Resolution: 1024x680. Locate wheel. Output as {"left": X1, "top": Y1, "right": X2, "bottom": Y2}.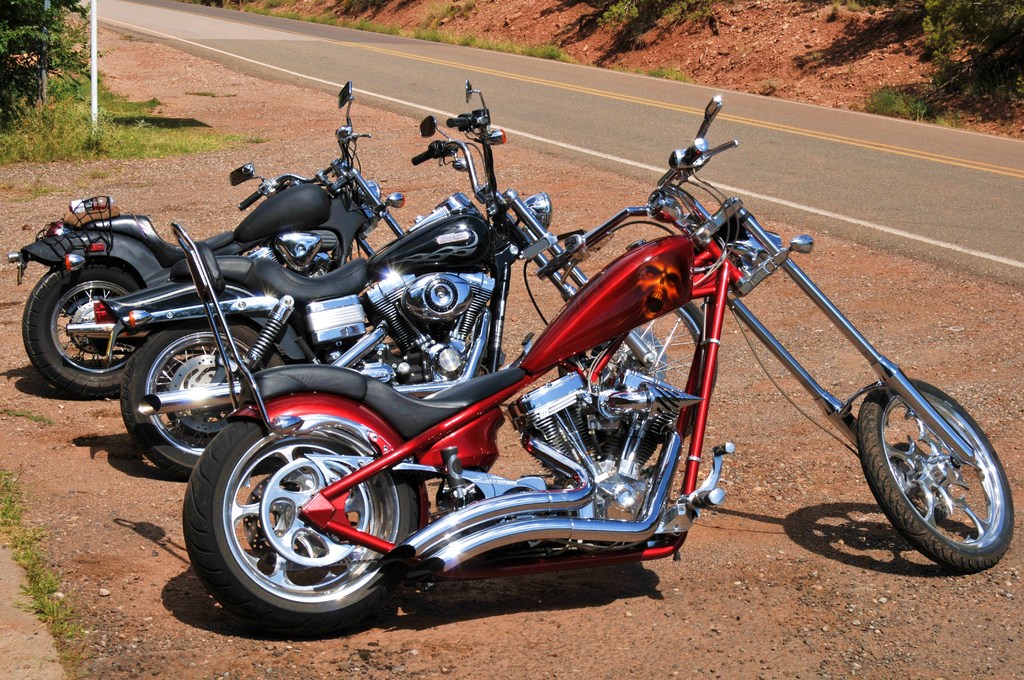
{"left": 121, "top": 316, "right": 285, "bottom": 479}.
